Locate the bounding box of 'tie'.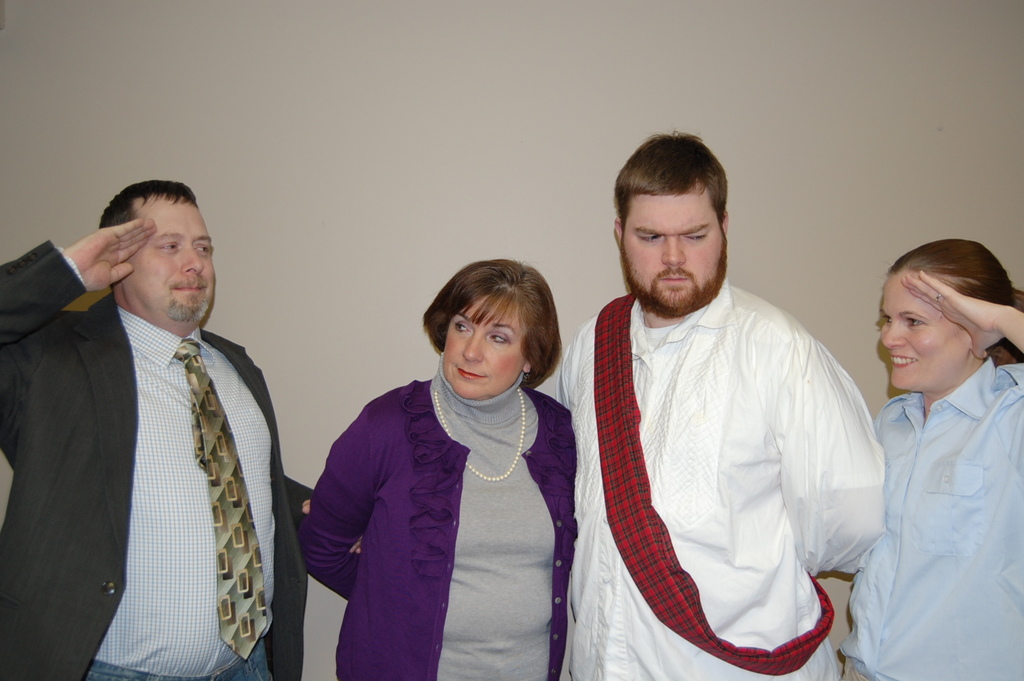
Bounding box: box(170, 338, 274, 660).
